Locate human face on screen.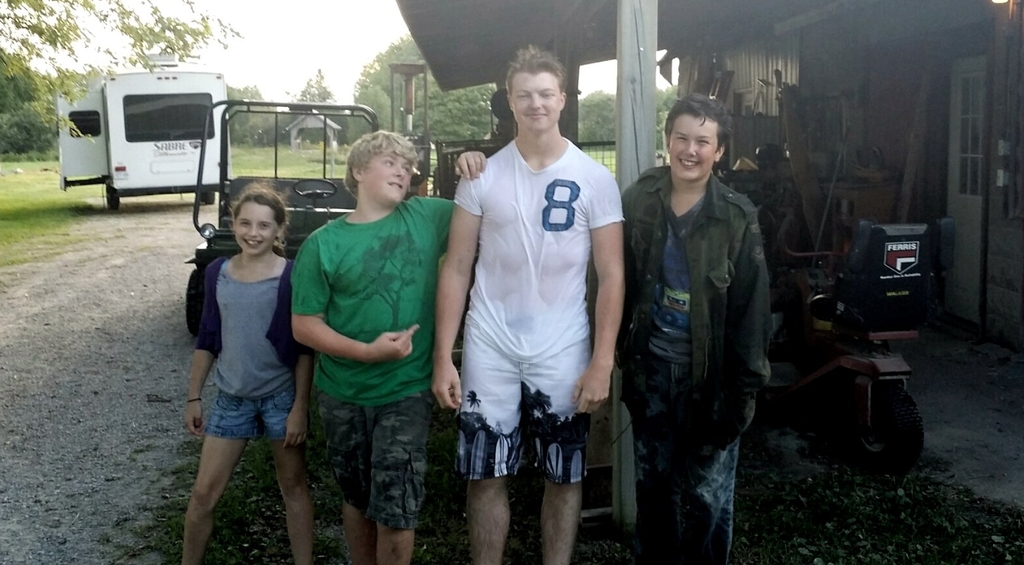
On screen at <bbox>234, 200, 278, 257</bbox>.
